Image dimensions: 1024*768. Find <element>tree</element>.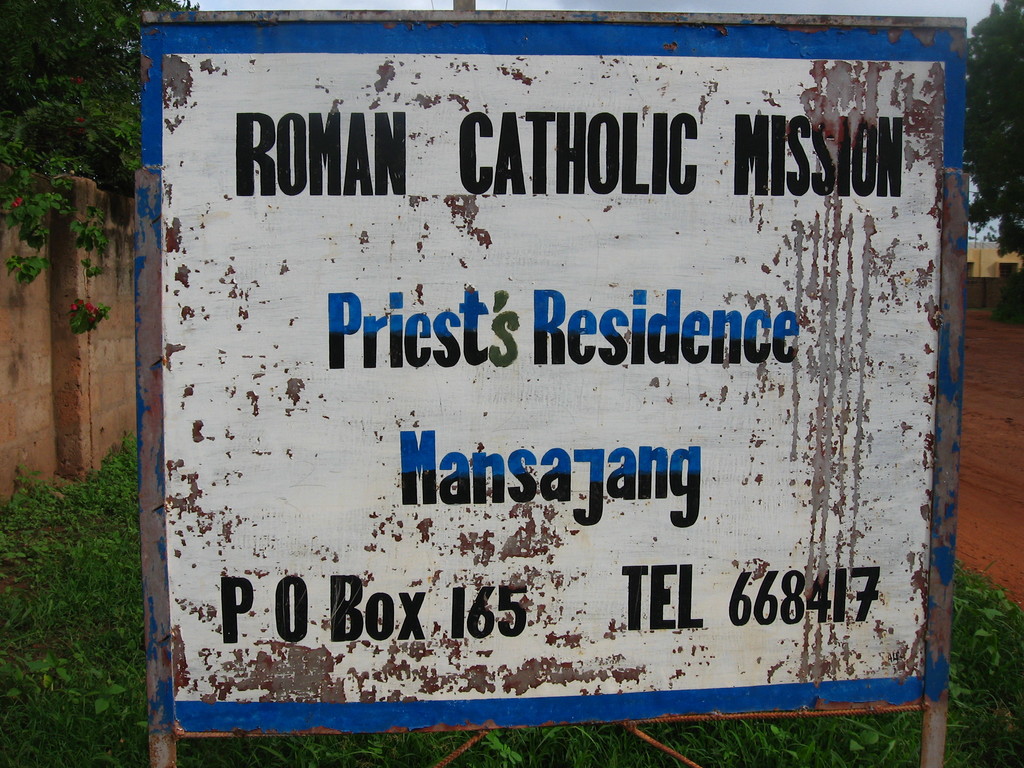
947 0 1023 257.
